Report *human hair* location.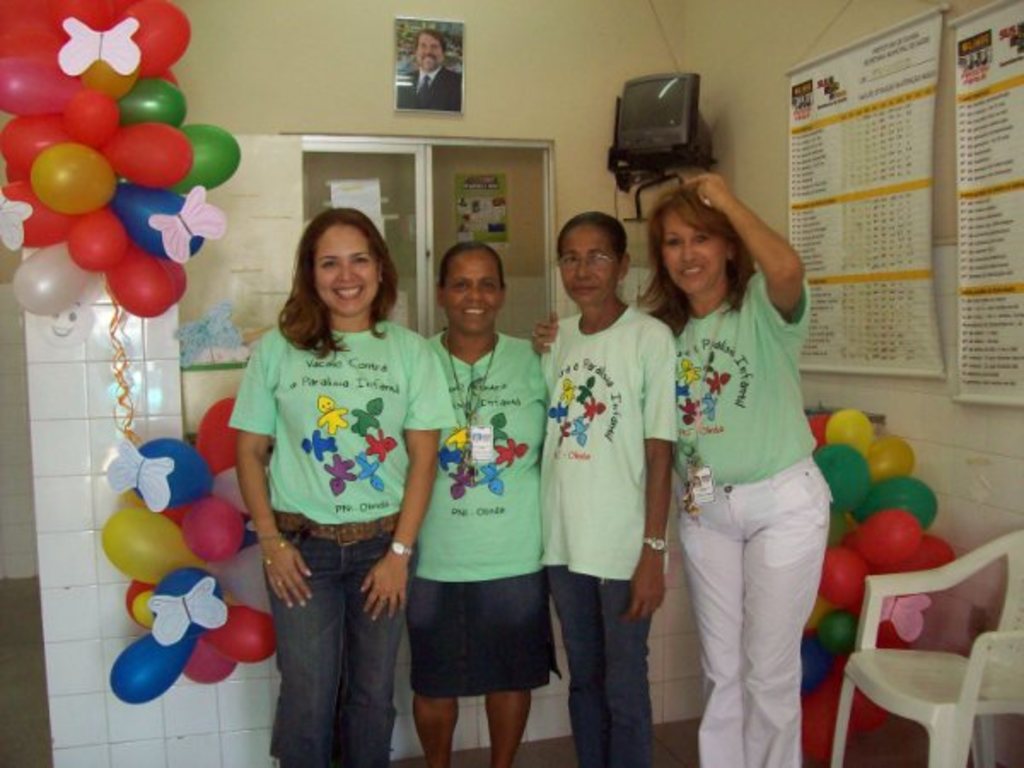
Report: select_region(280, 207, 398, 360).
